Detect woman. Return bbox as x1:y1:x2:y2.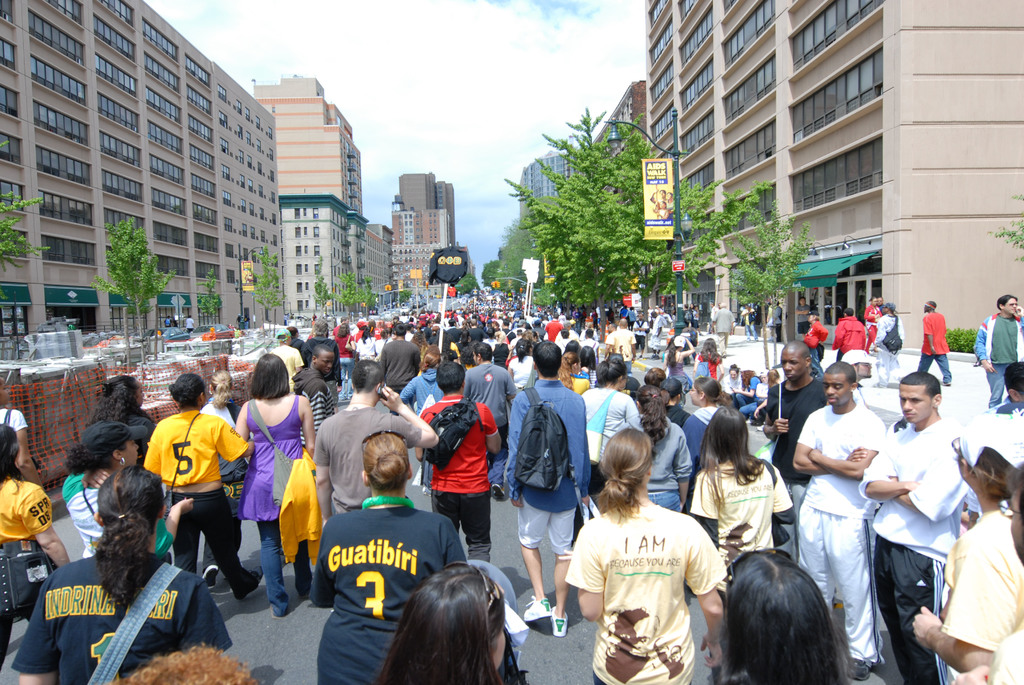
307:430:471:684.
